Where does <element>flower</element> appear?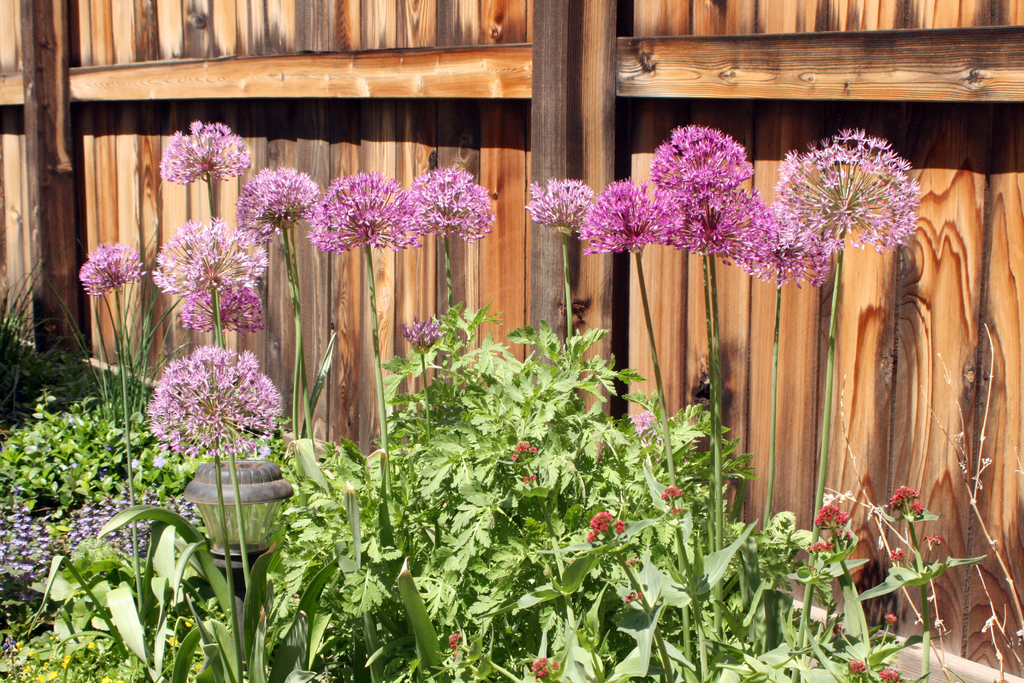
Appears at crop(767, 128, 917, 241).
